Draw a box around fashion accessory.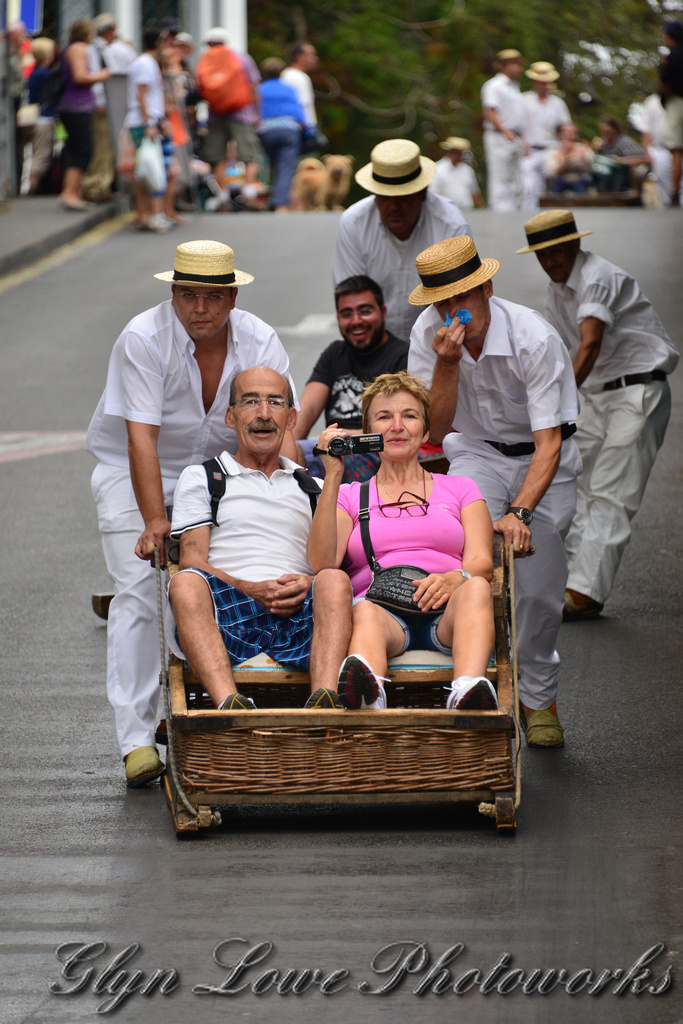
x1=453 y1=563 x2=478 y2=587.
